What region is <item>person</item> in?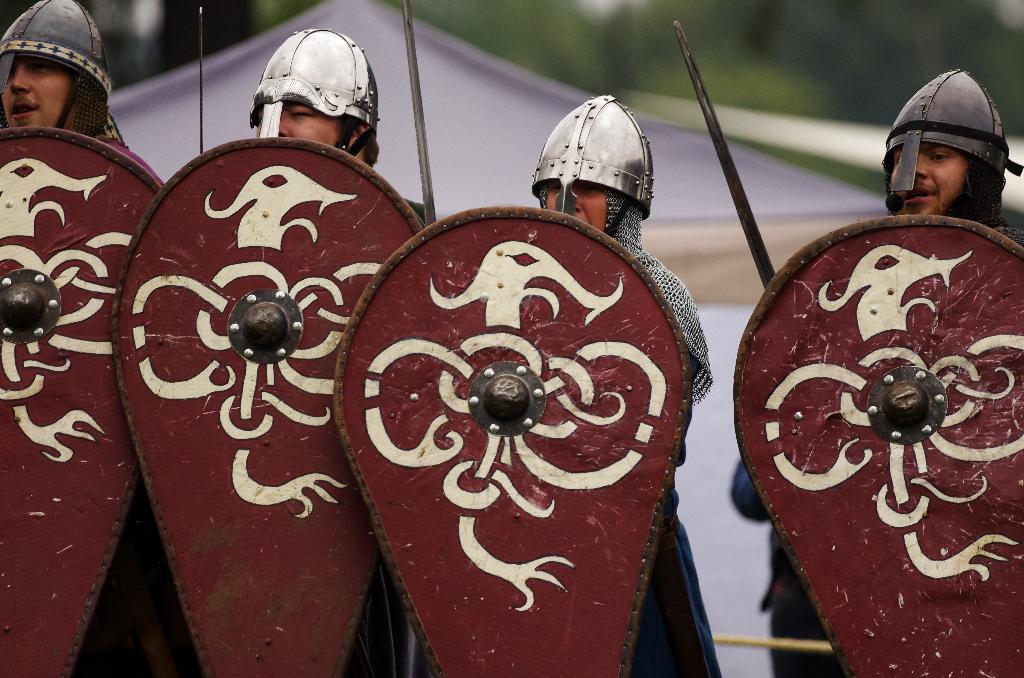
[0,0,136,677].
